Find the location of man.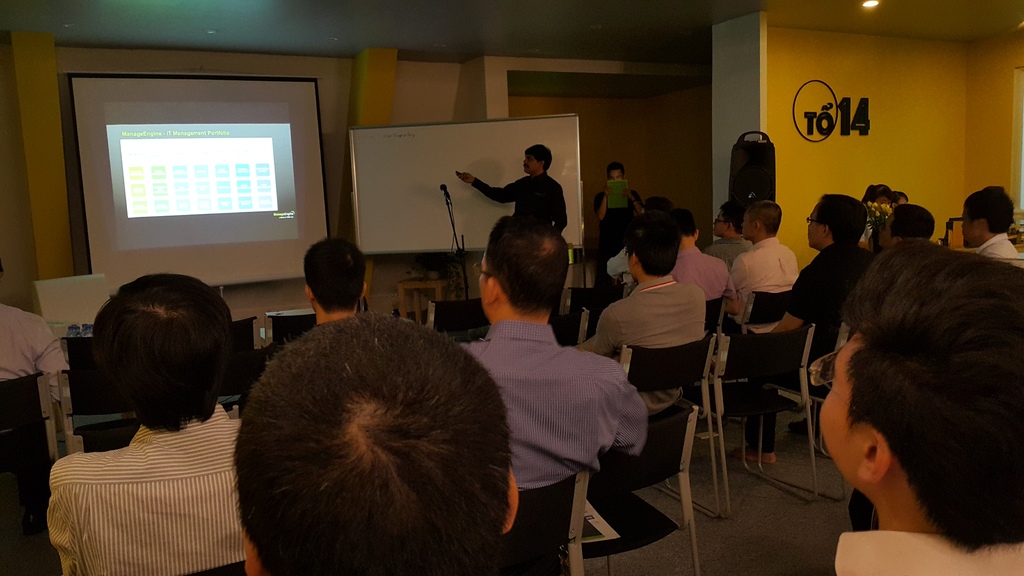
Location: 824:241:1023:575.
